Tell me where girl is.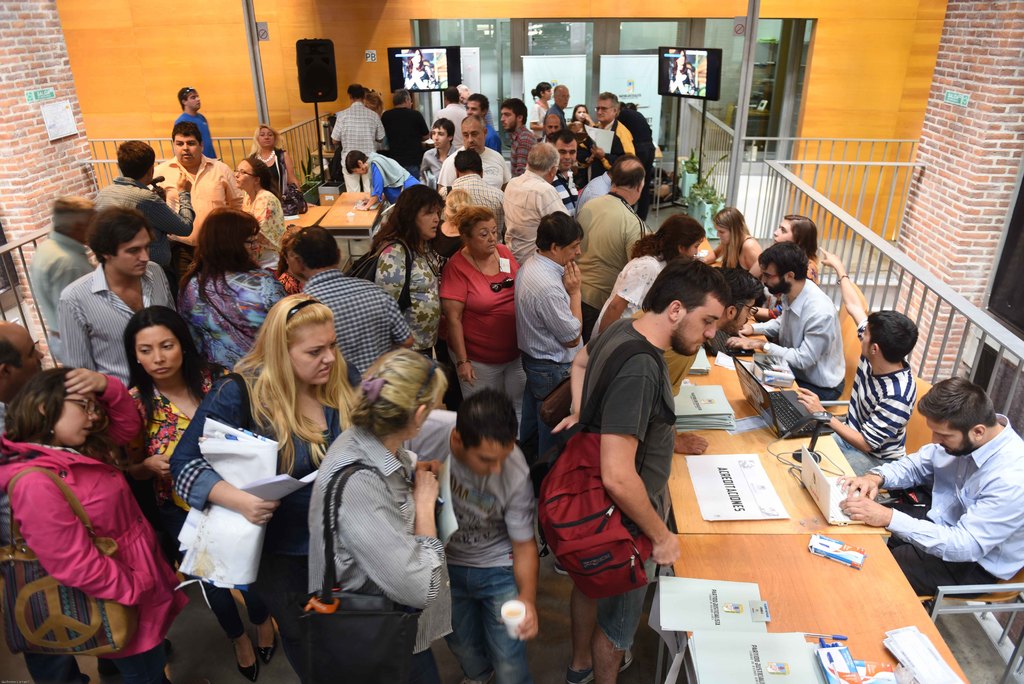
girl is at locate(171, 291, 362, 583).
